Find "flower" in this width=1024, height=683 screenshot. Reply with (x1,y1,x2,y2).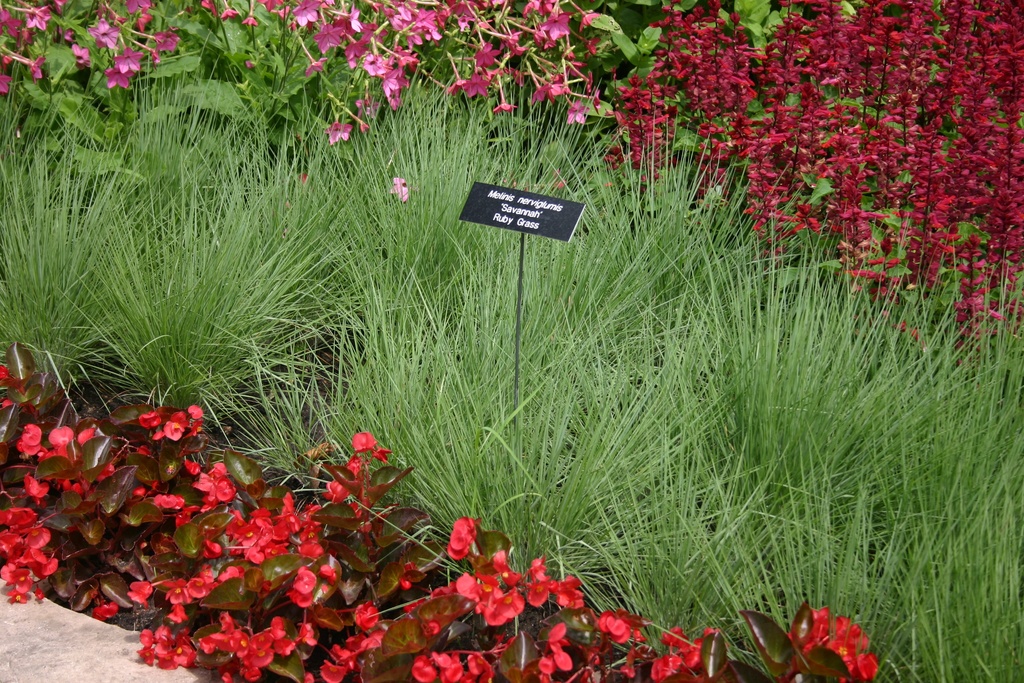
(121,0,154,22).
